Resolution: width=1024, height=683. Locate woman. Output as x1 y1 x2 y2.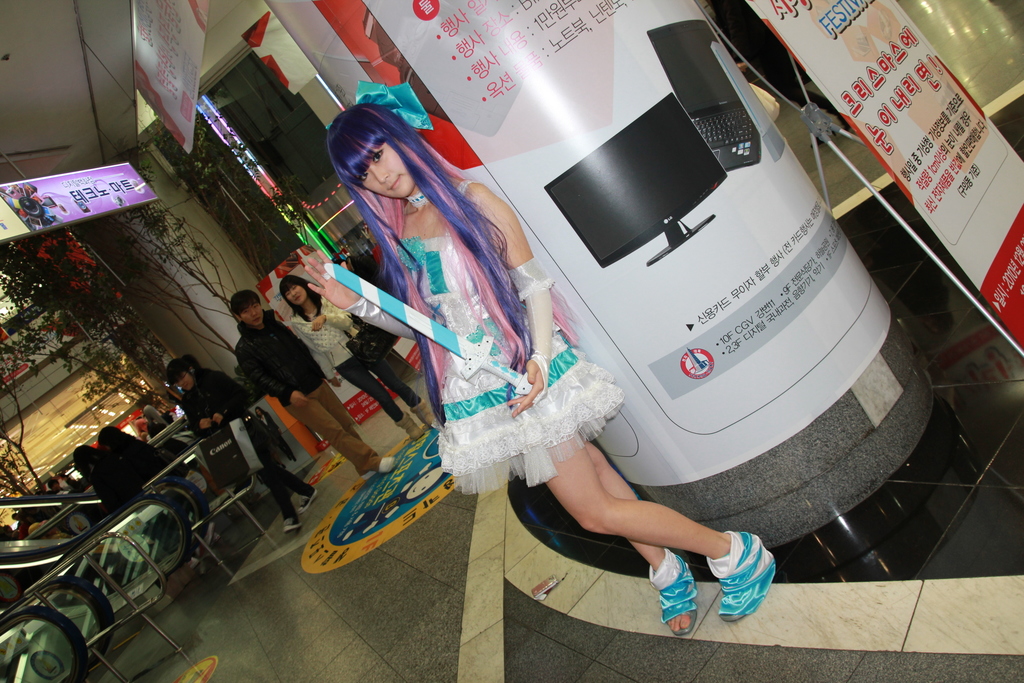
165 355 317 533.
